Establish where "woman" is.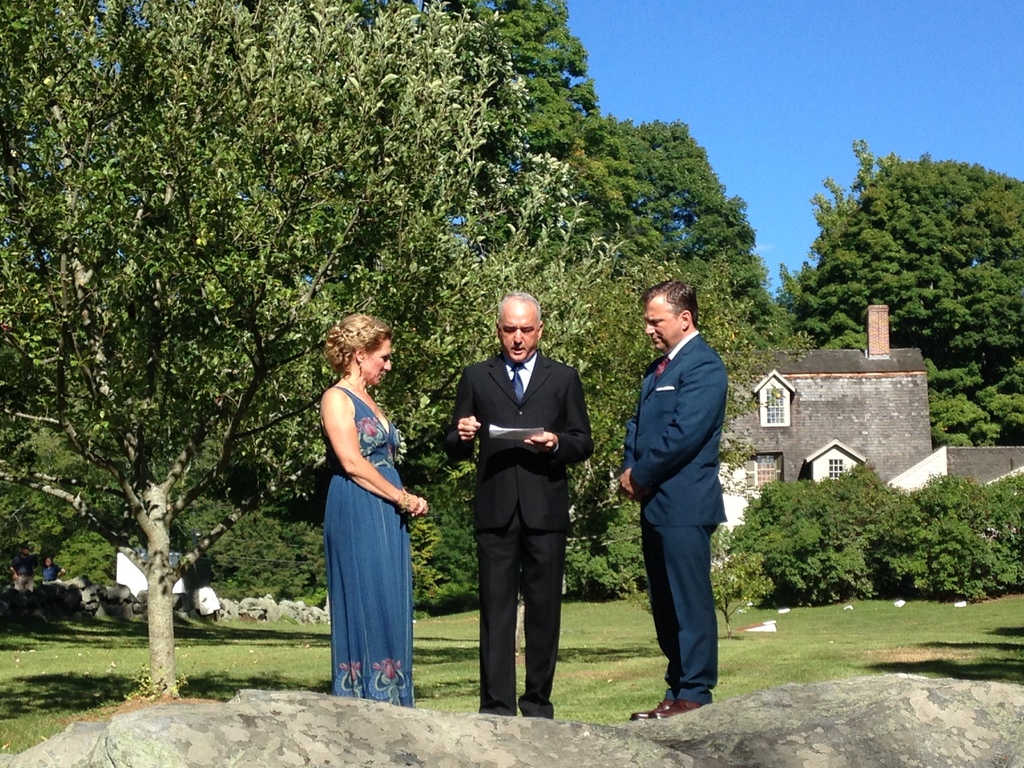
Established at left=324, top=308, right=452, bottom=705.
